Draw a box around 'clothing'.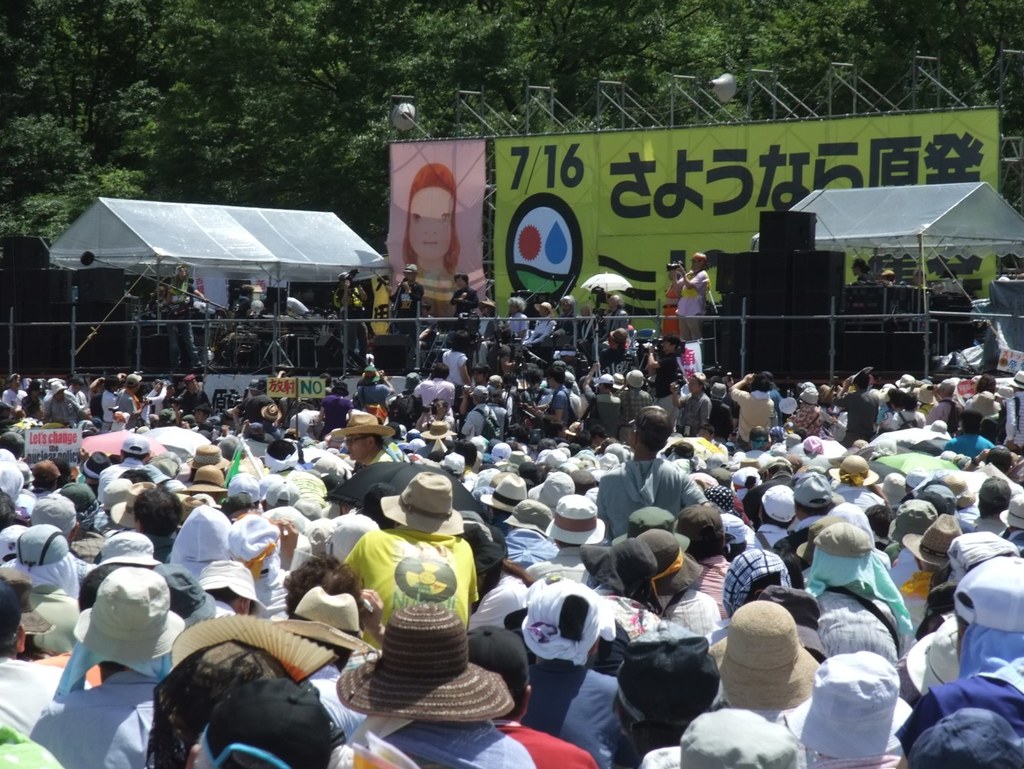
<box>786,500,900,649</box>.
